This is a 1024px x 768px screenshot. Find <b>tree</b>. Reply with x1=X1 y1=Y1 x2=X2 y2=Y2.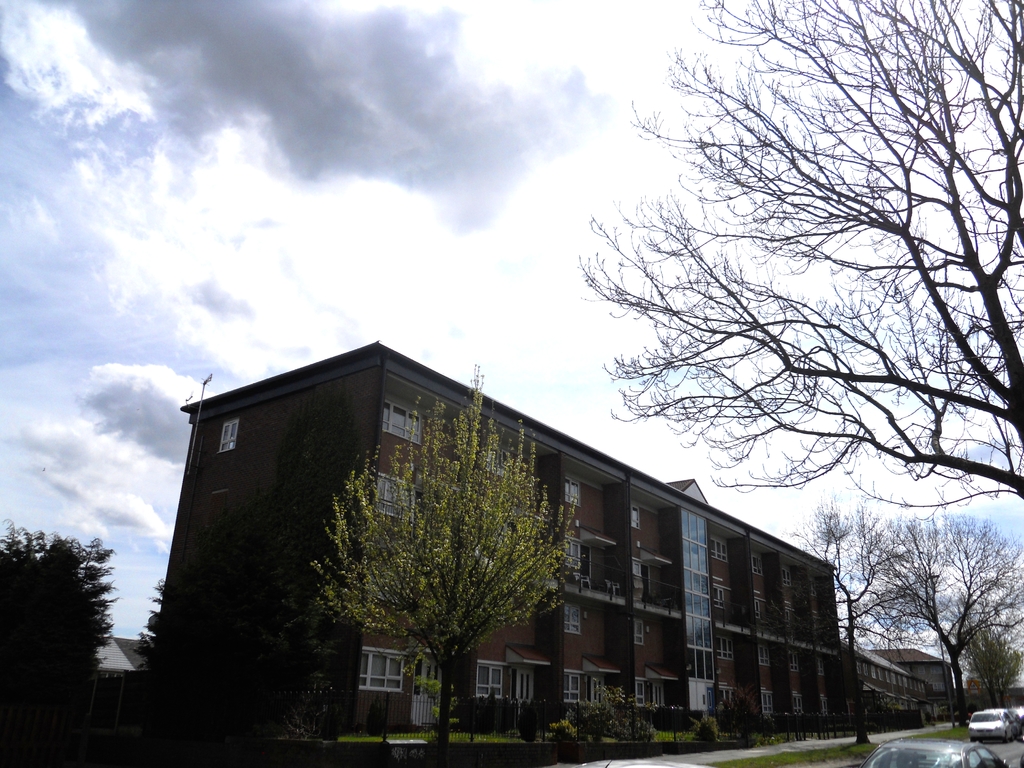
x1=0 y1=516 x2=120 y2=684.
